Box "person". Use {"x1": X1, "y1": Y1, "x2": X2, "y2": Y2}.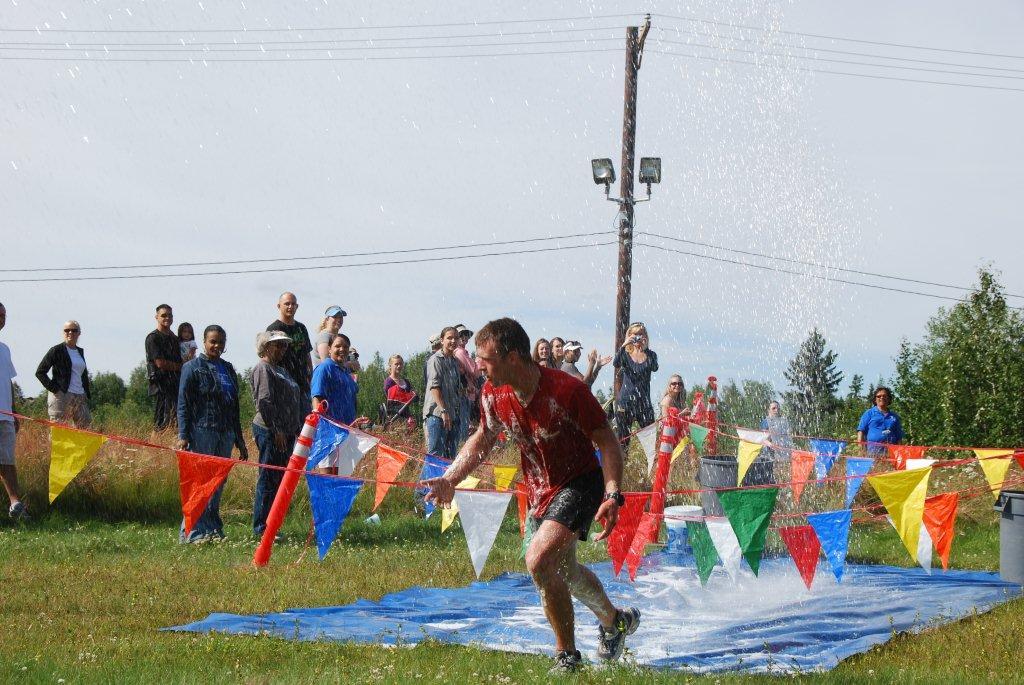
{"x1": 0, "y1": 294, "x2": 26, "y2": 519}.
